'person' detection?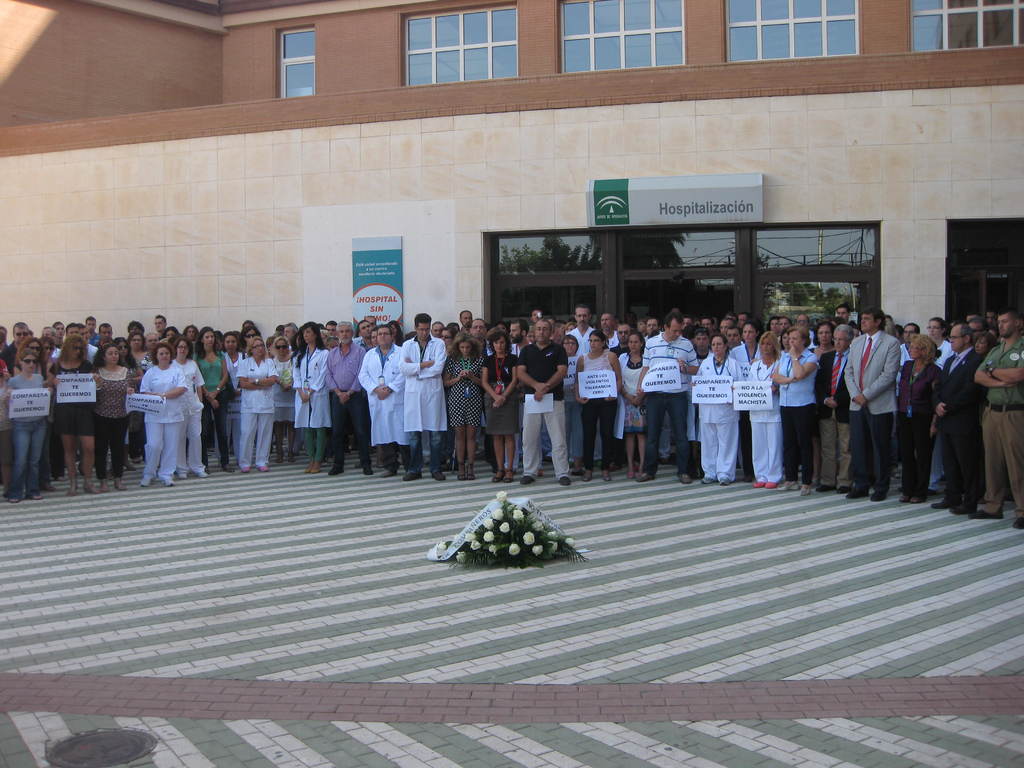
[left=405, top=330, right=433, bottom=465]
